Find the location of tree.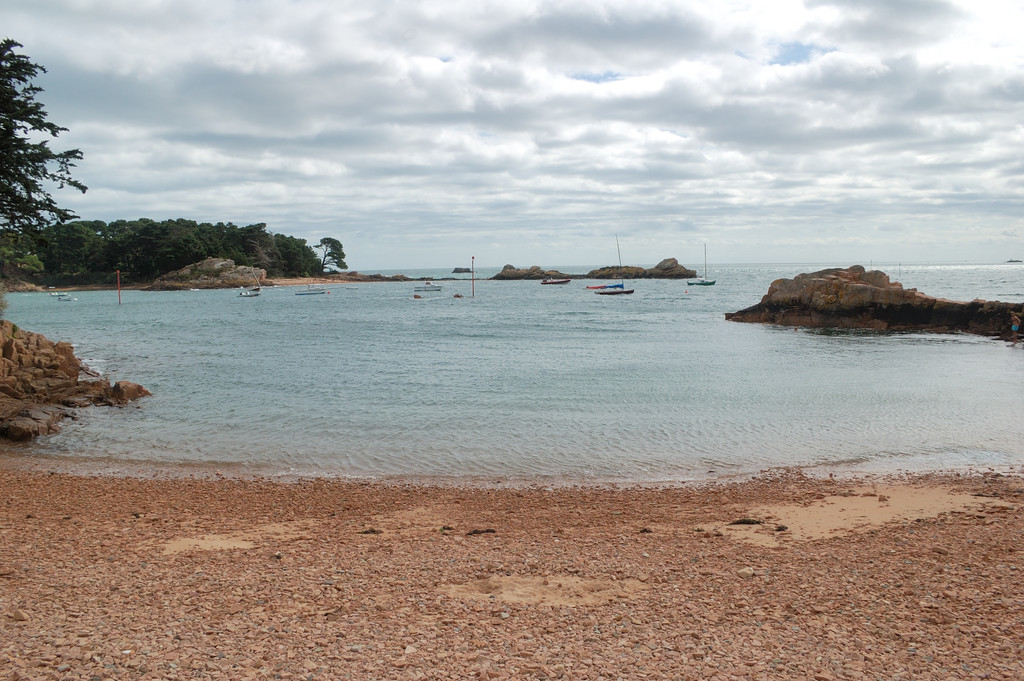
Location: [122,215,159,234].
